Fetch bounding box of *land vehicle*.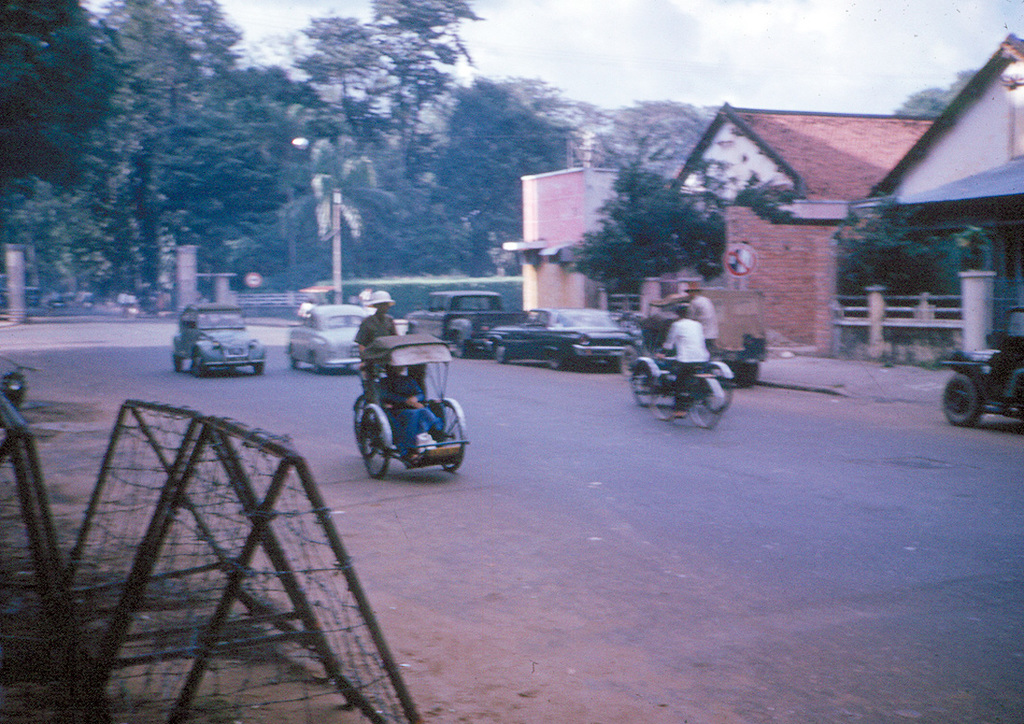
Bbox: locate(487, 306, 636, 367).
